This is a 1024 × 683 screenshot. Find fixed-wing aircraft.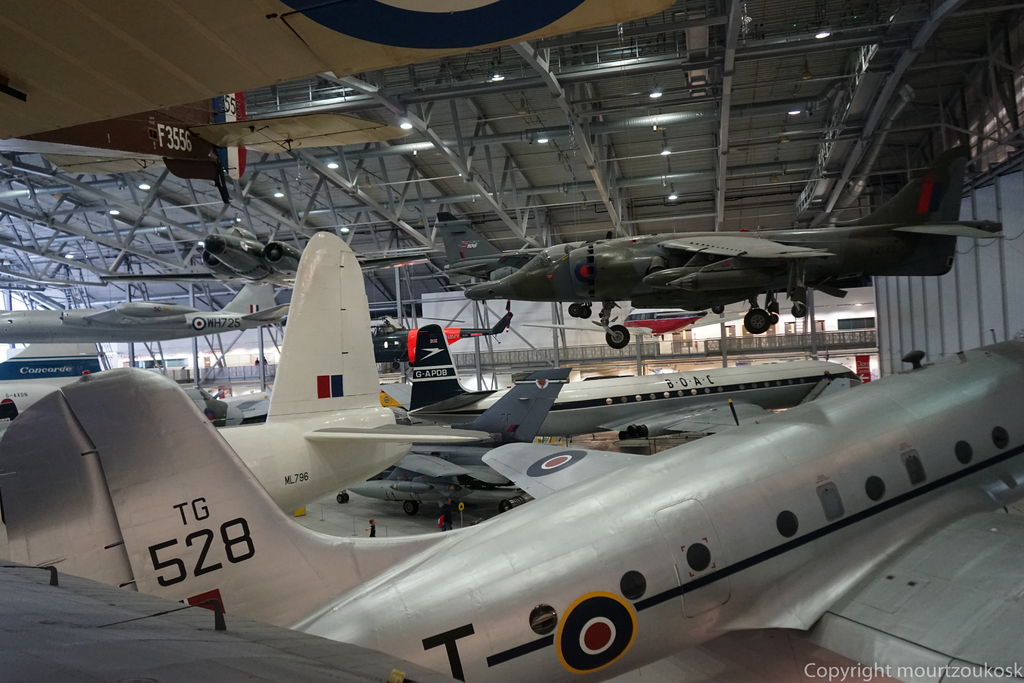
Bounding box: x1=0 y1=334 x2=1023 y2=682.
